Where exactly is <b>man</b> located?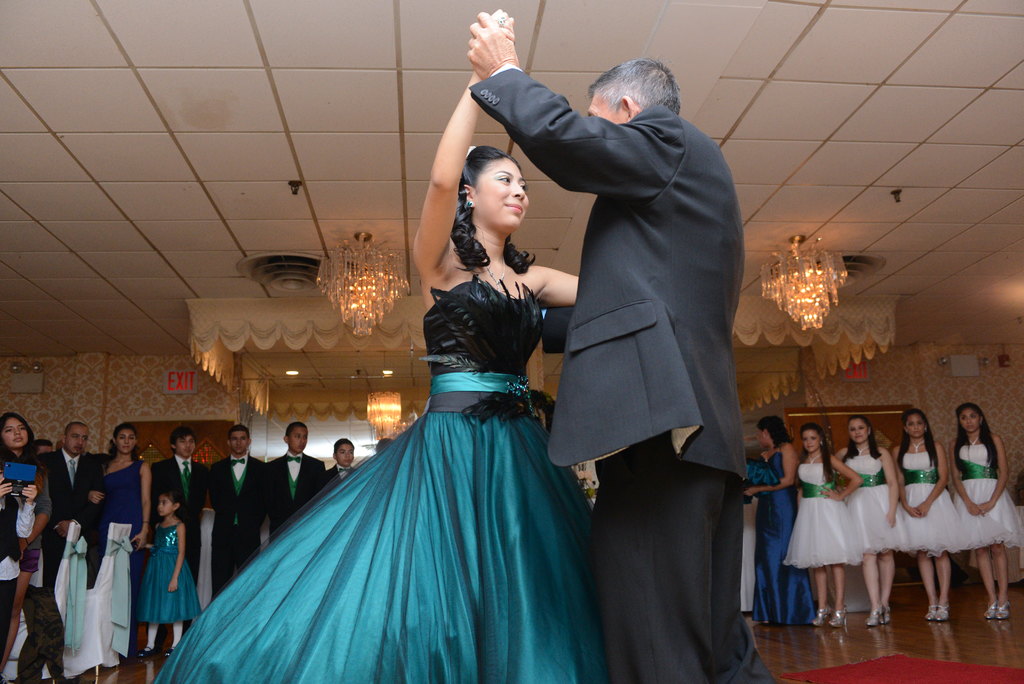
Its bounding box is 324,432,358,477.
